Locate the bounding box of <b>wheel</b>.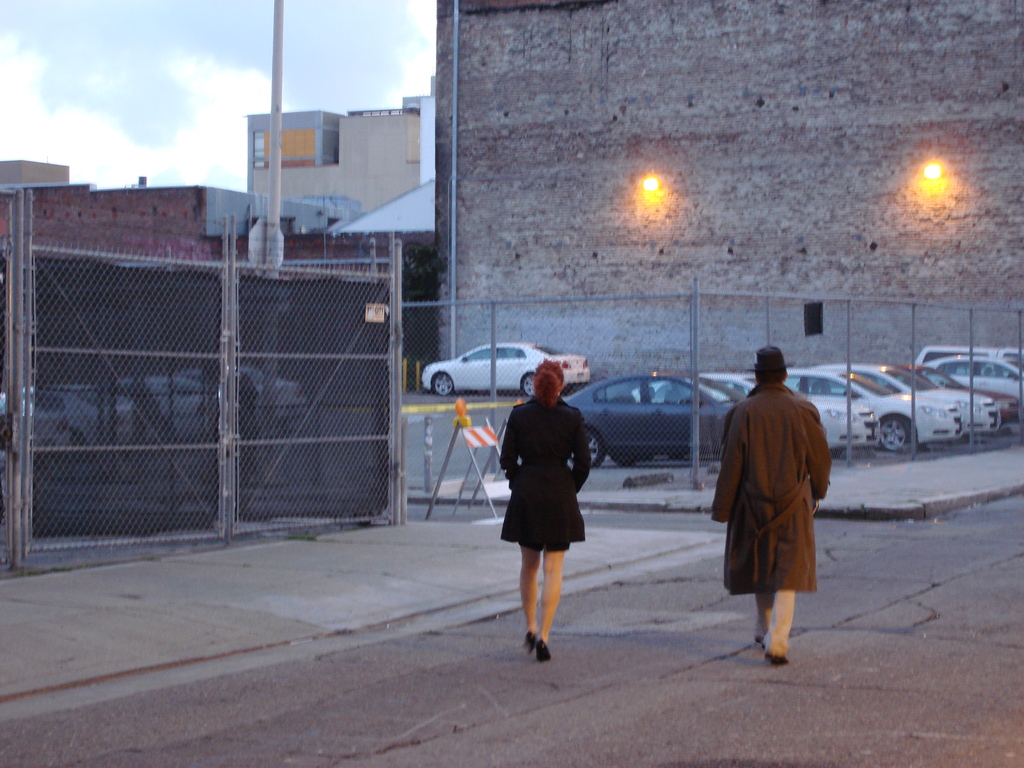
Bounding box: 522/378/537/397.
